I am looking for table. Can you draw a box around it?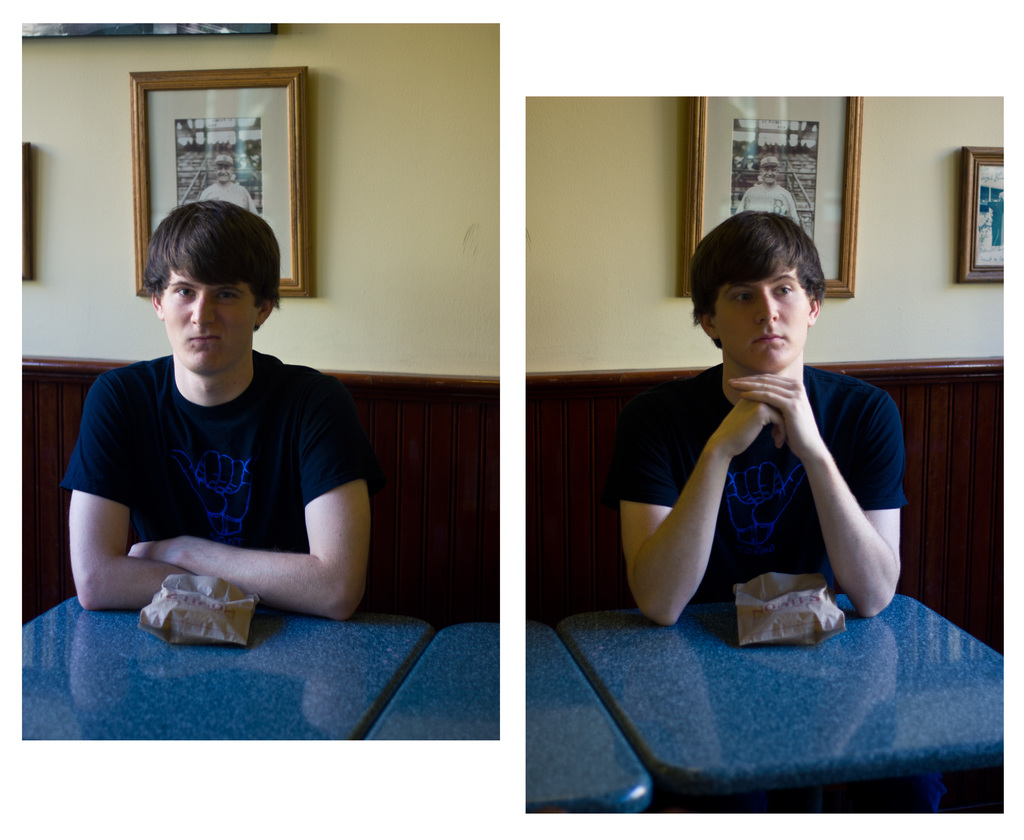
Sure, the bounding box is select_region(367, 619, 657, 814).
